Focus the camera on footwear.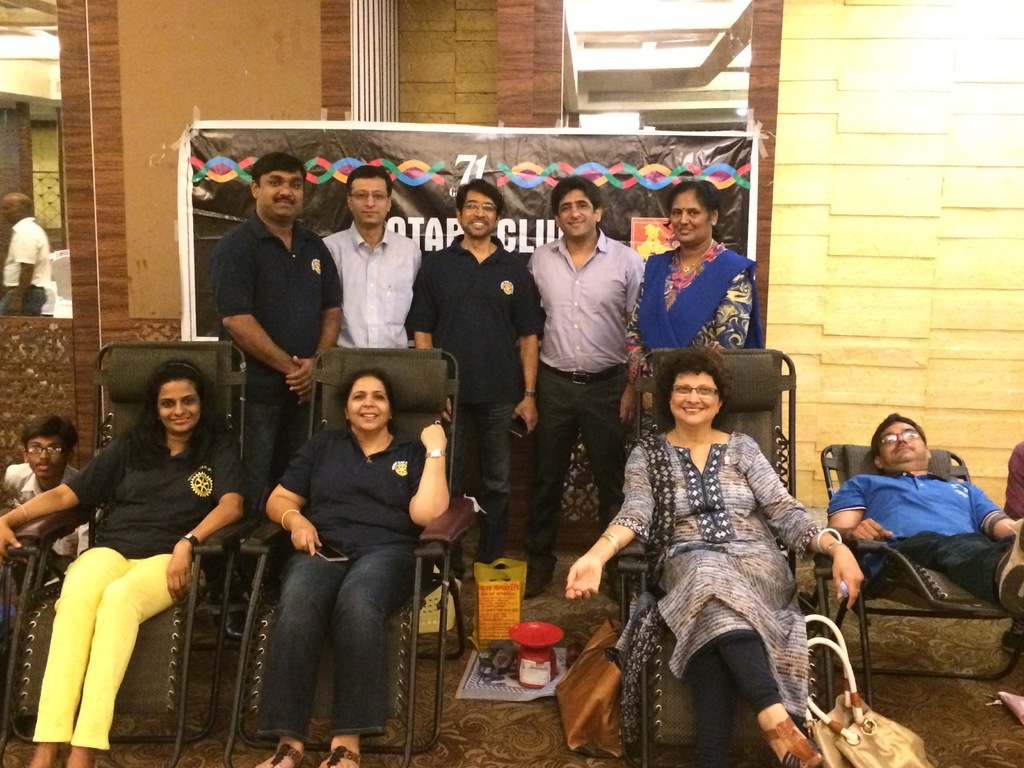
Focus region: BBox(264, 744, 301, 767).
